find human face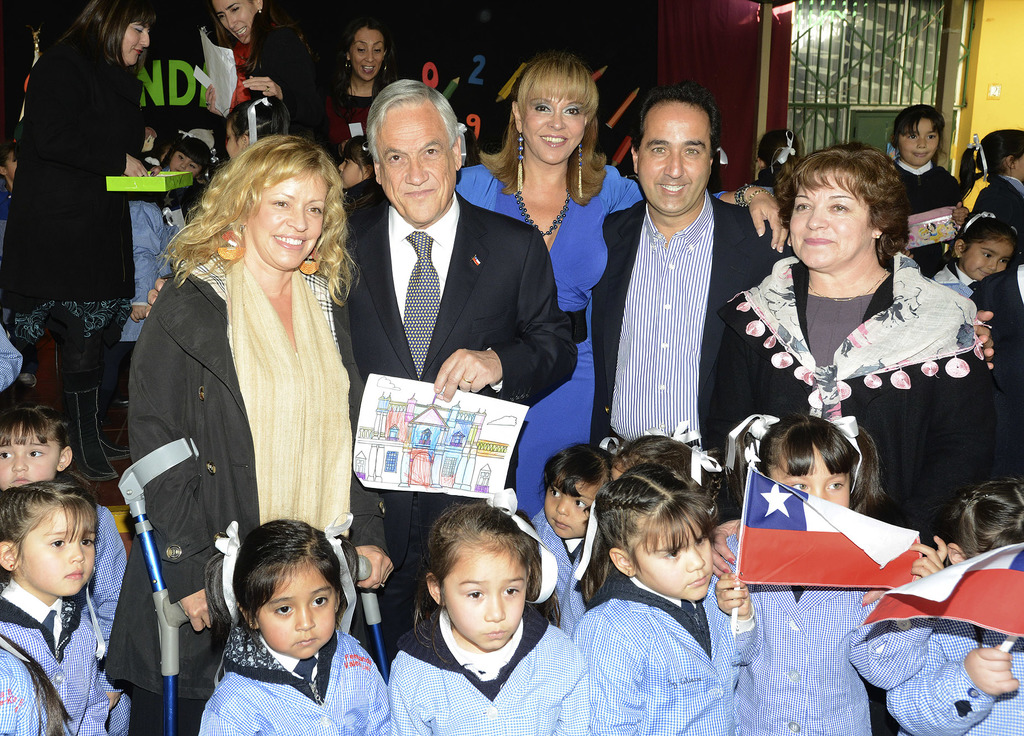
895/119/930/168
